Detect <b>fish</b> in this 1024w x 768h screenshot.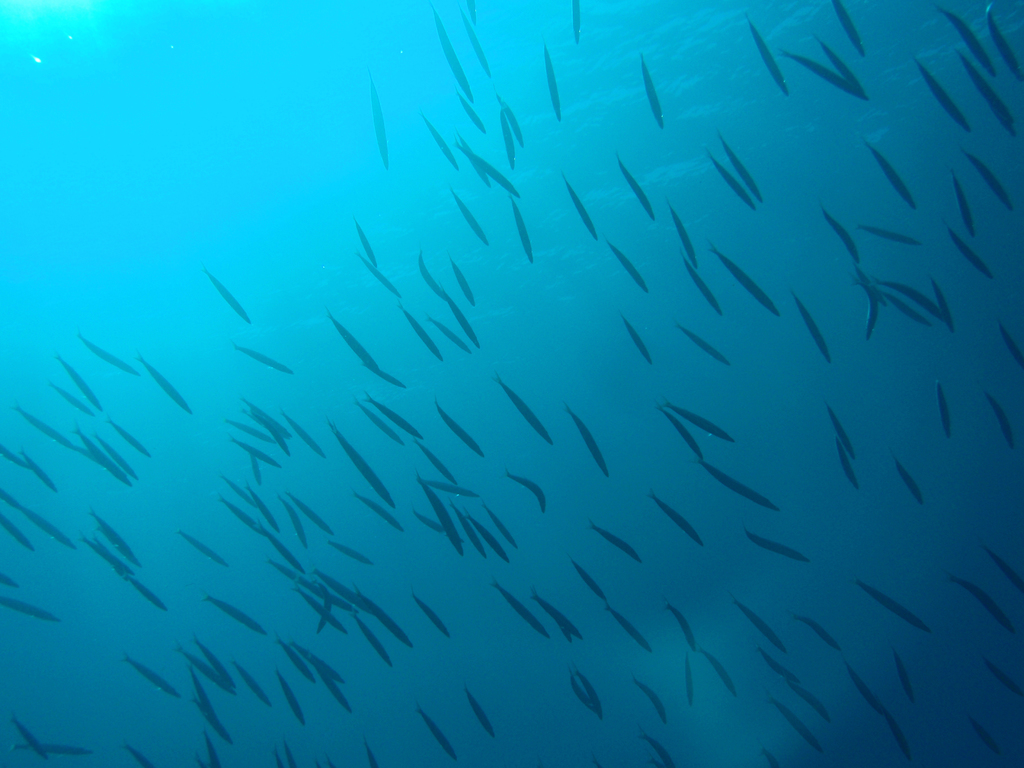
Detection: <bbox>587, 517, 643, 564</bbox>.
